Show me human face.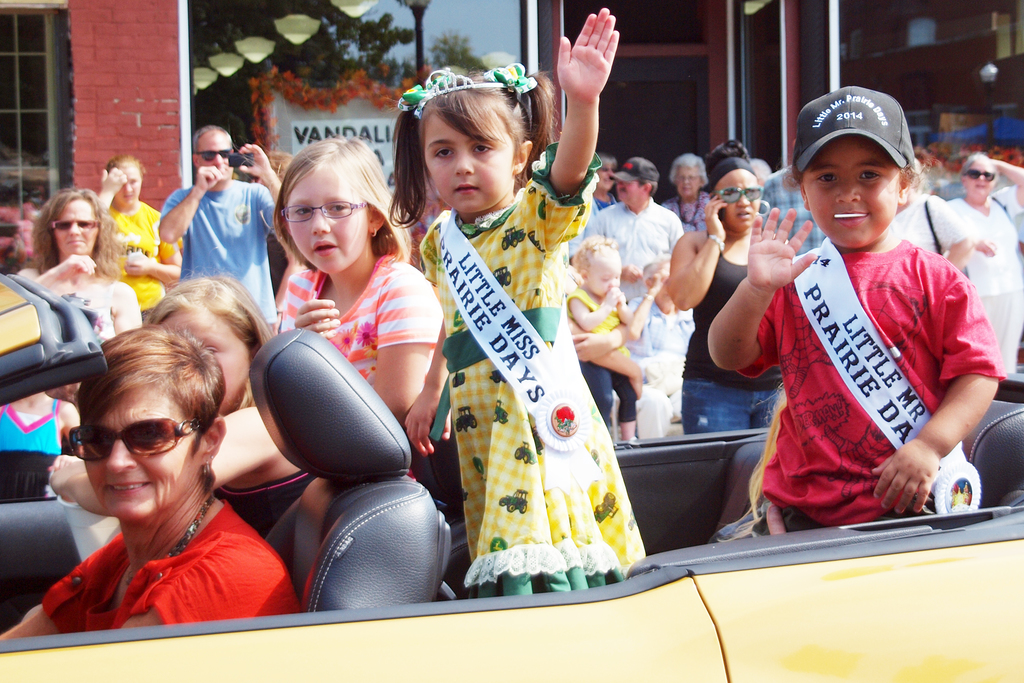
human face is here: crop(198, 131, 230, 176).
